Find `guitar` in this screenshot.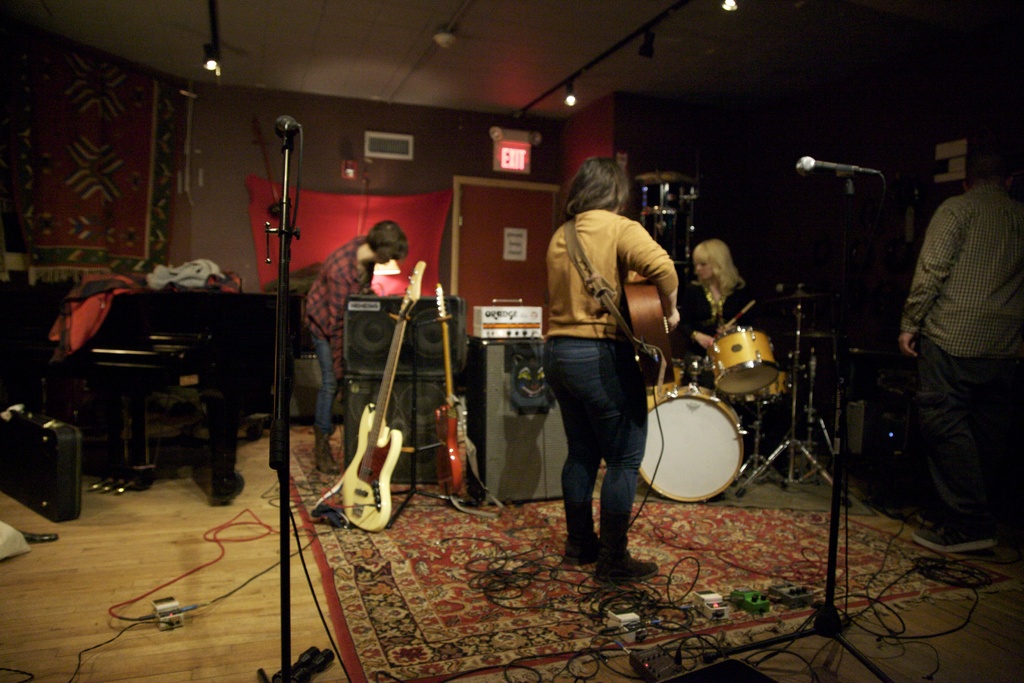
The bounding box for `guitar` is x1=340, y1=258, x2=429, y2=531.
